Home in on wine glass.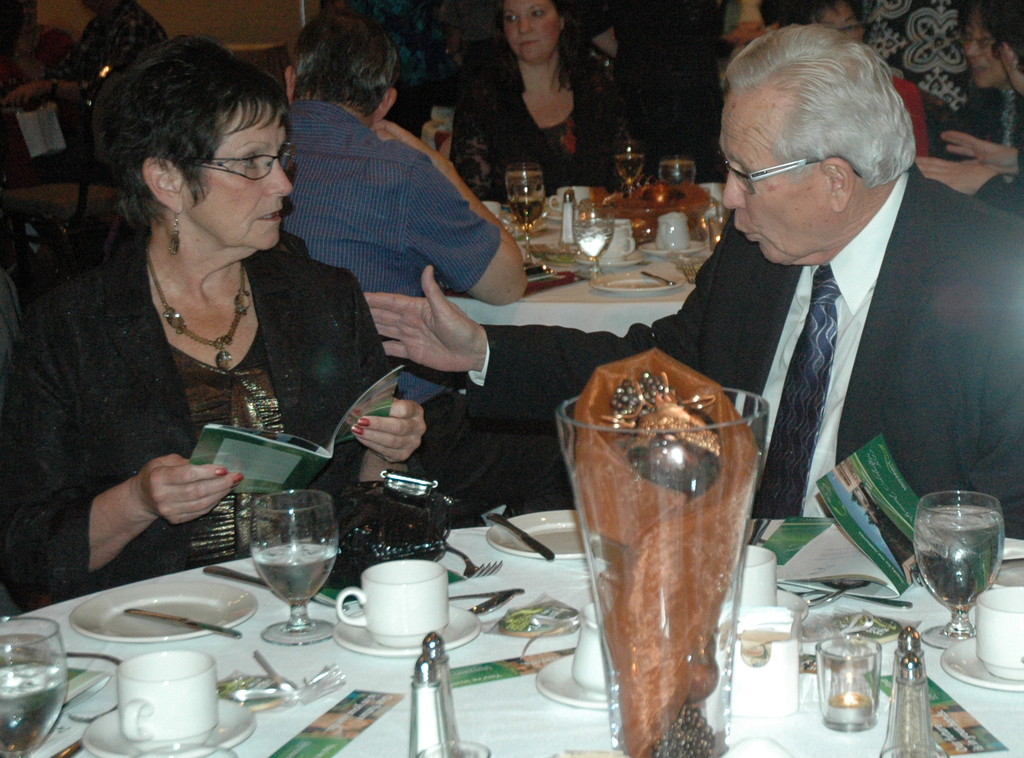
Homed in at <region>614, 141, 645, 195</region>.
